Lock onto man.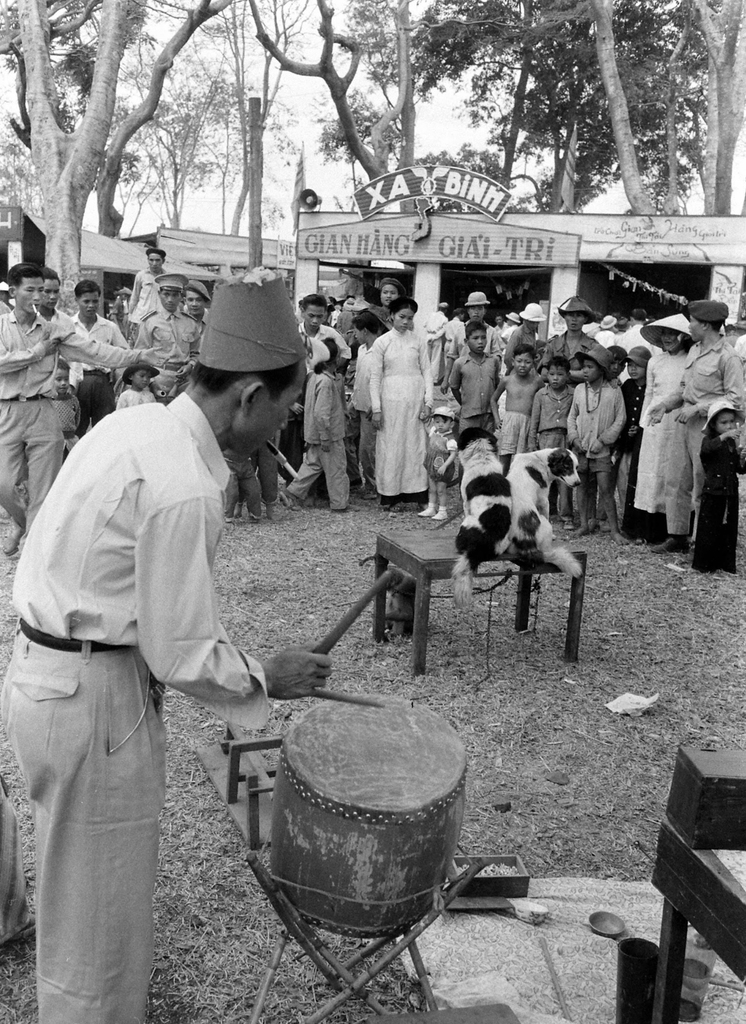
Locked: {"x1": 125, "y1": 248, "x2": 166, "y2": 324}.
